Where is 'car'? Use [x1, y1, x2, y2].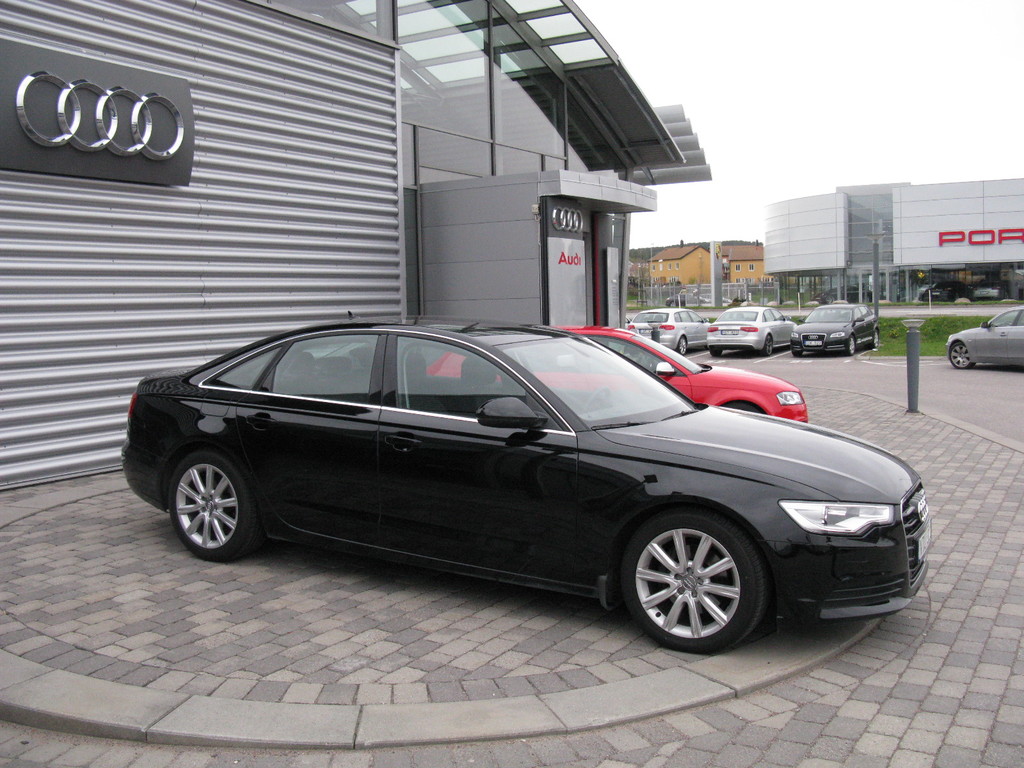
[624, 312, 652, 335].
